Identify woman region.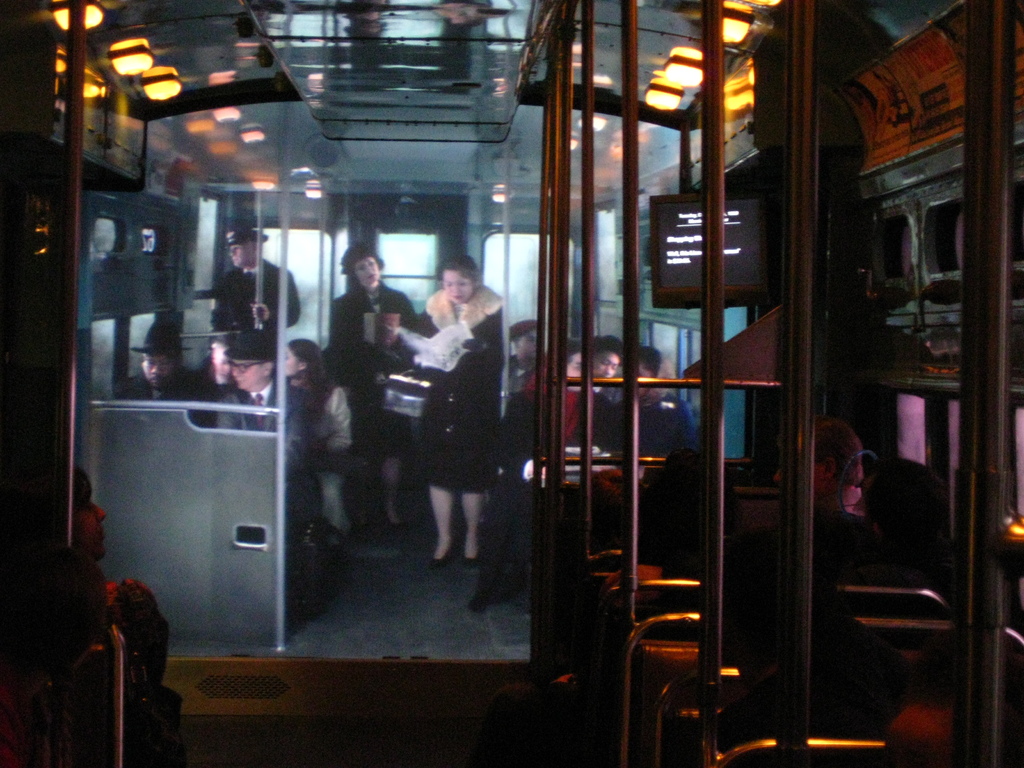
Region: (x1=278, y1=330, x2=333, y2=460).
